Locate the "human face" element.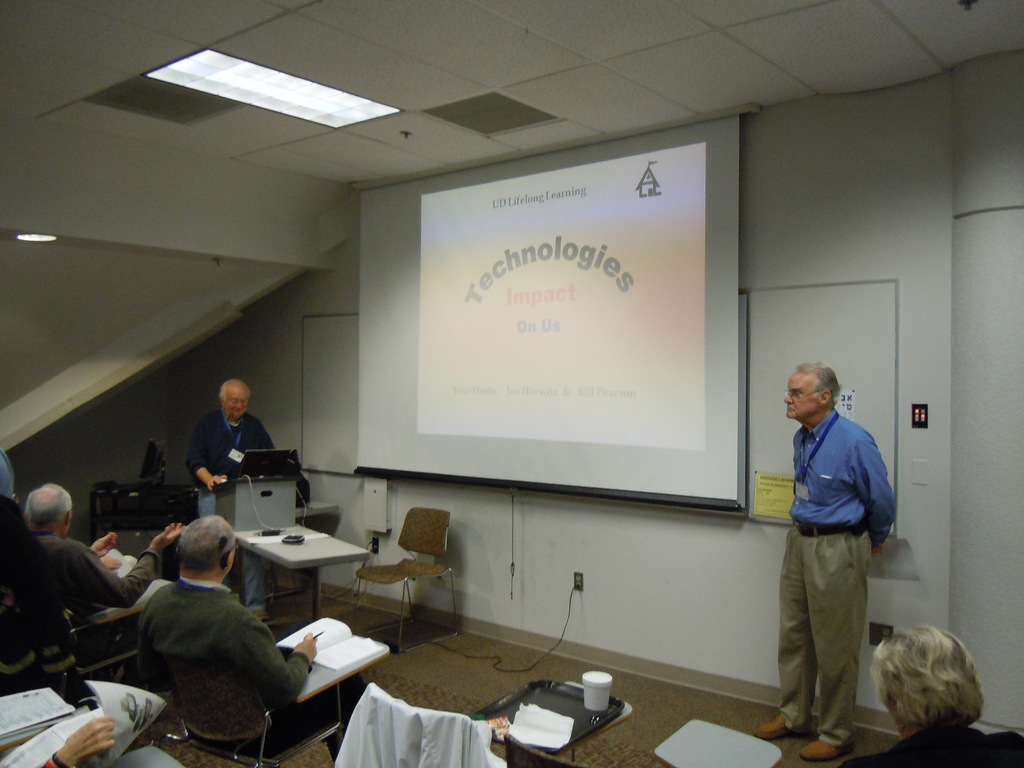
Element bbox: bbox=[228, 386, 250, 420].
